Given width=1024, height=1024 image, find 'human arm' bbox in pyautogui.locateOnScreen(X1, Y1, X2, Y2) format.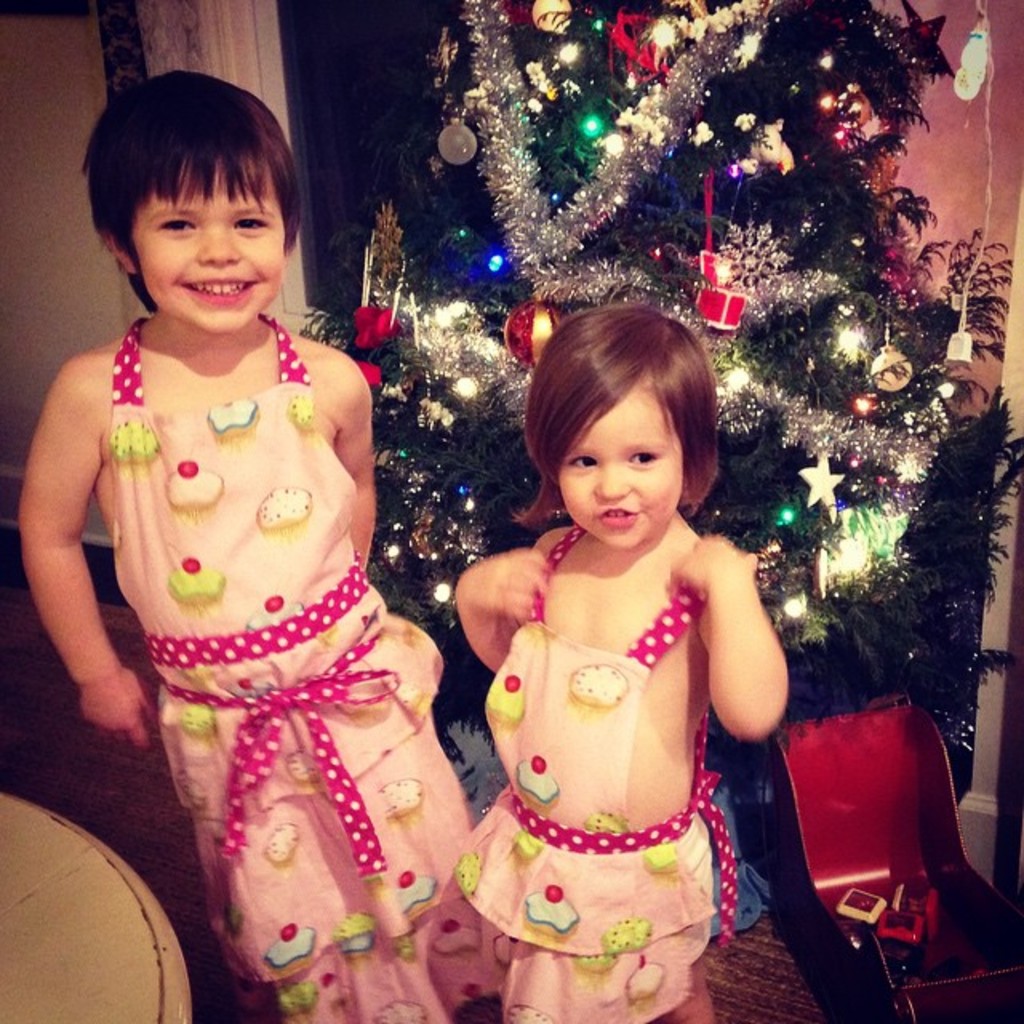
pyautogui.locateOnScreen(450, 552, 538, 678).
